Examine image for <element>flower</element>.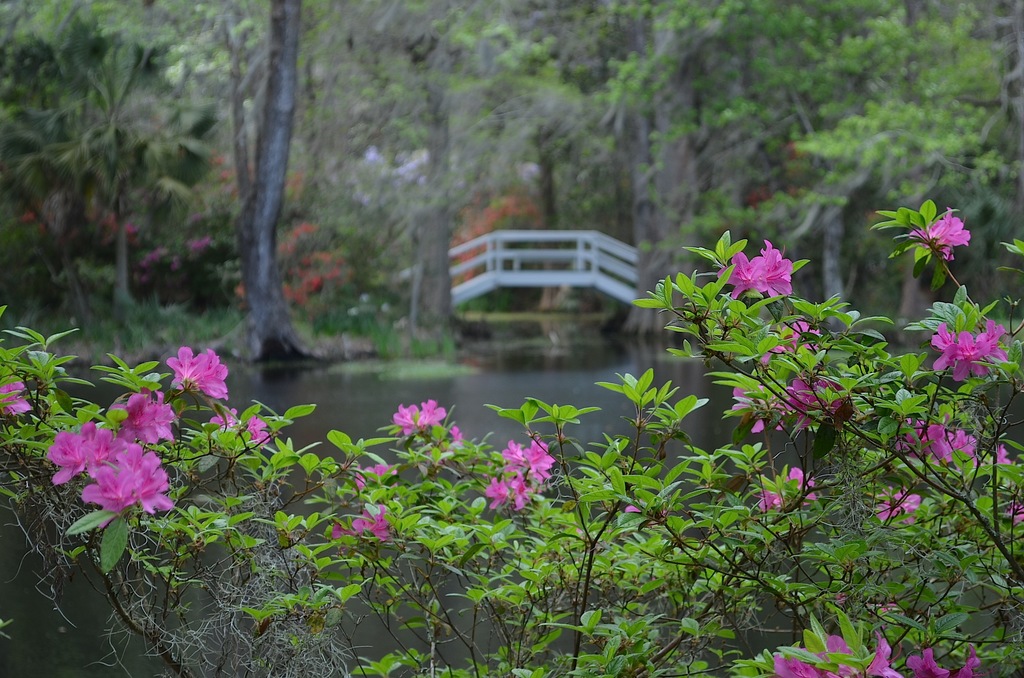
Examination result: (left=115, top=391, right=179, bottom=446).
